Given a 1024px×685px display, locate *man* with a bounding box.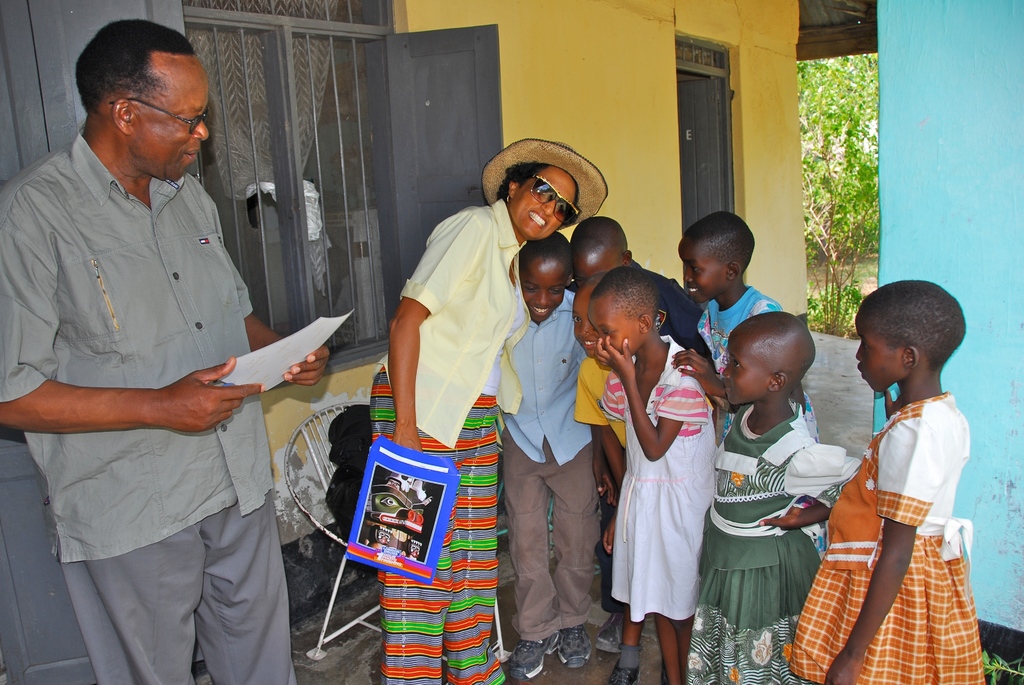
Located: <bbox>0, 19, 330, 684</bbox>.
